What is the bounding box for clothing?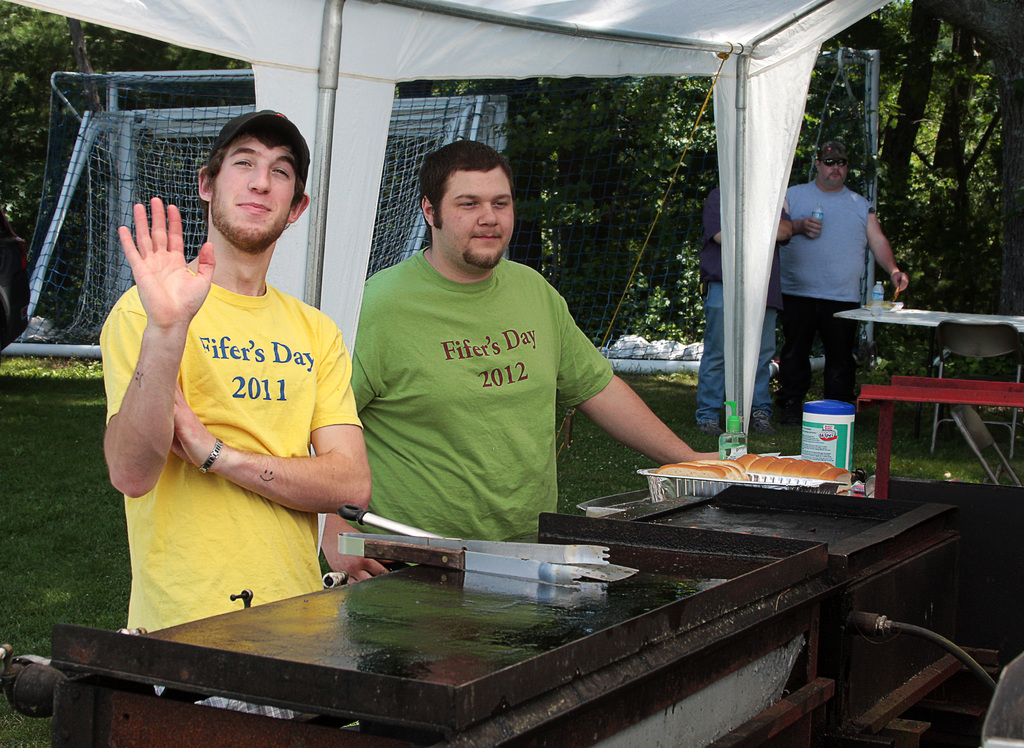
bbox(122, 199, 366, 614).
